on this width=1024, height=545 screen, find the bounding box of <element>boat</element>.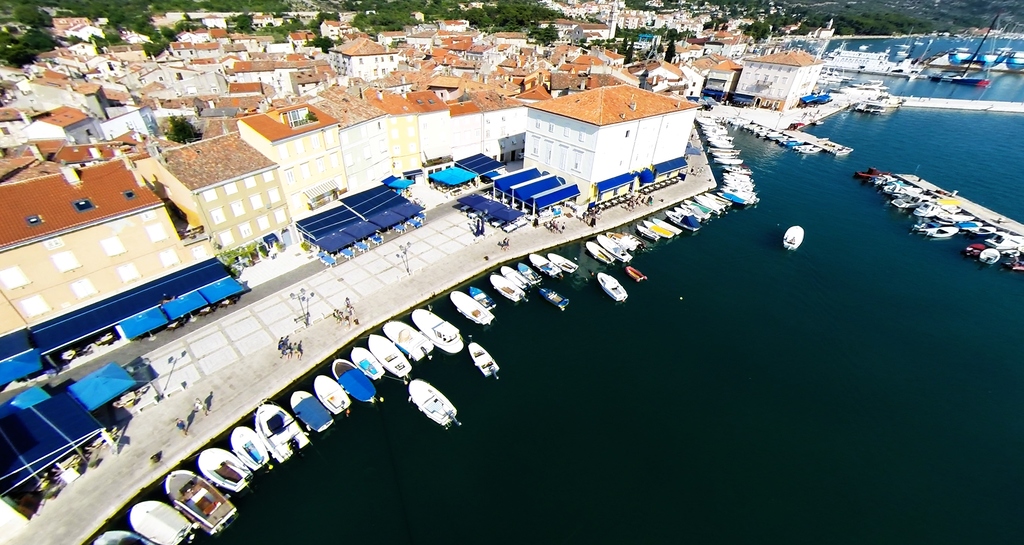
Bounding box: Rect(464, 340, 502, 382).
